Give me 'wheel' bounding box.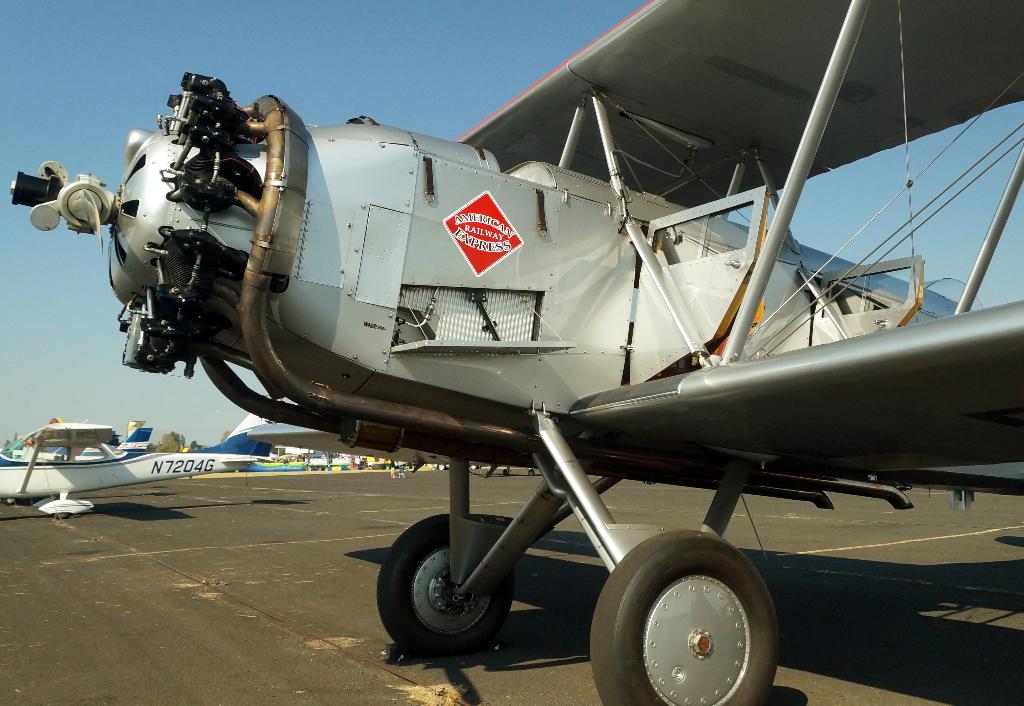
58 513 70 518.
